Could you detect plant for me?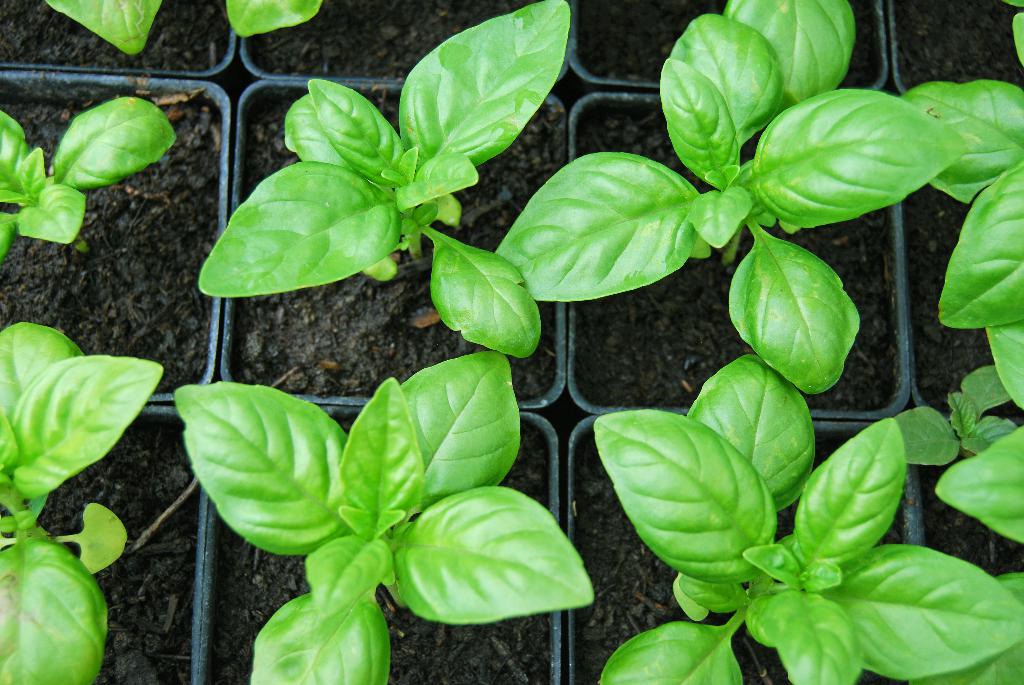
Detection result: (199, 0, 563, 365).
